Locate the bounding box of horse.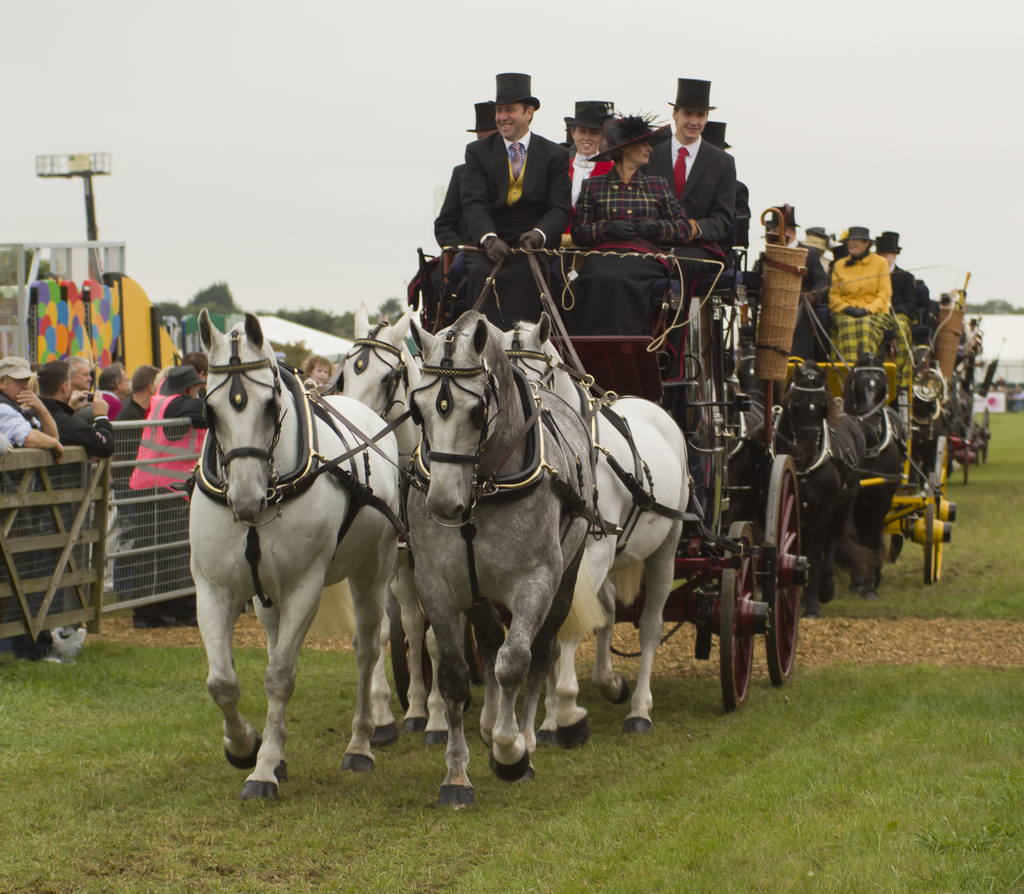
Bounding box: [x1=771, y1=363, x2=868, y2=618].
